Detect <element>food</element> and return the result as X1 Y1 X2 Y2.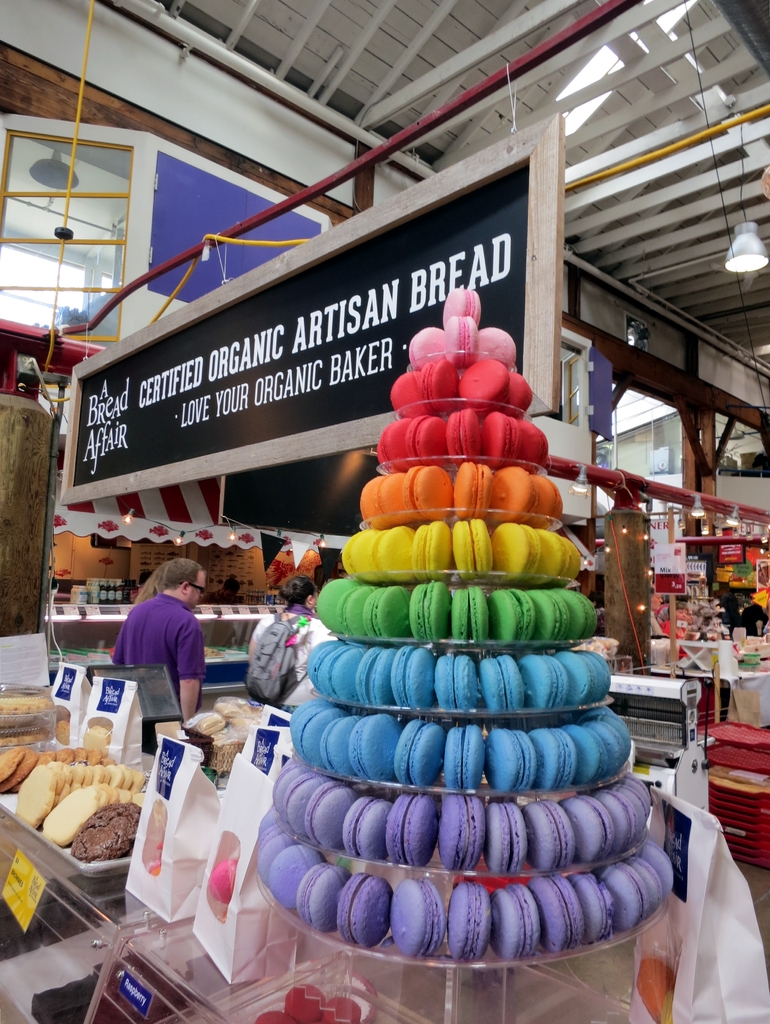
570 873 616 945.
